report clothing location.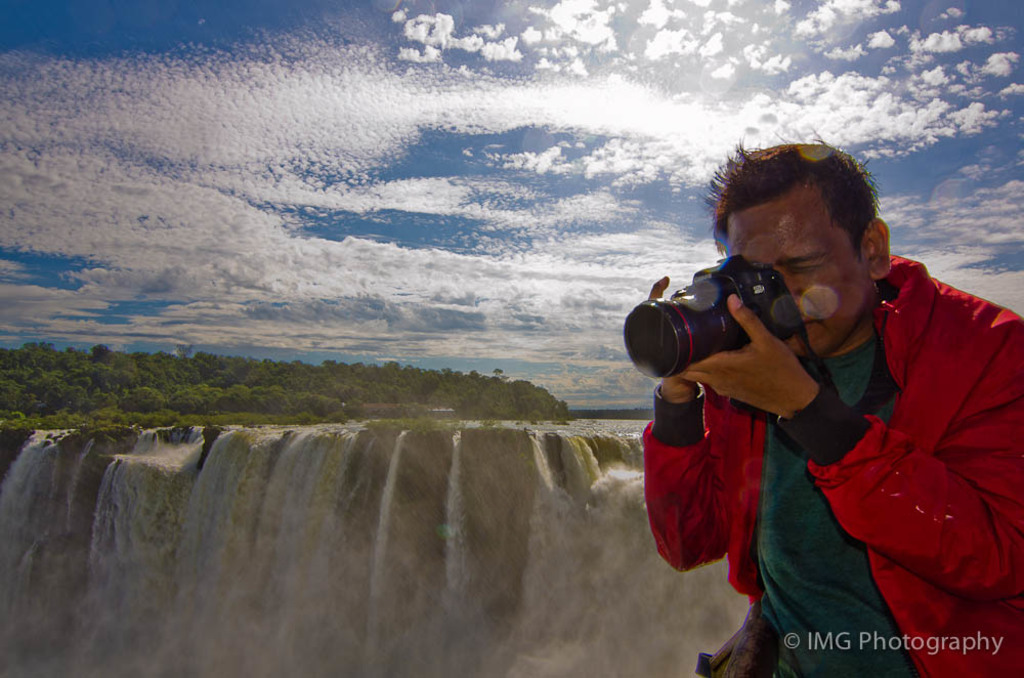
Report: region(677, 220, 1004, 636).
